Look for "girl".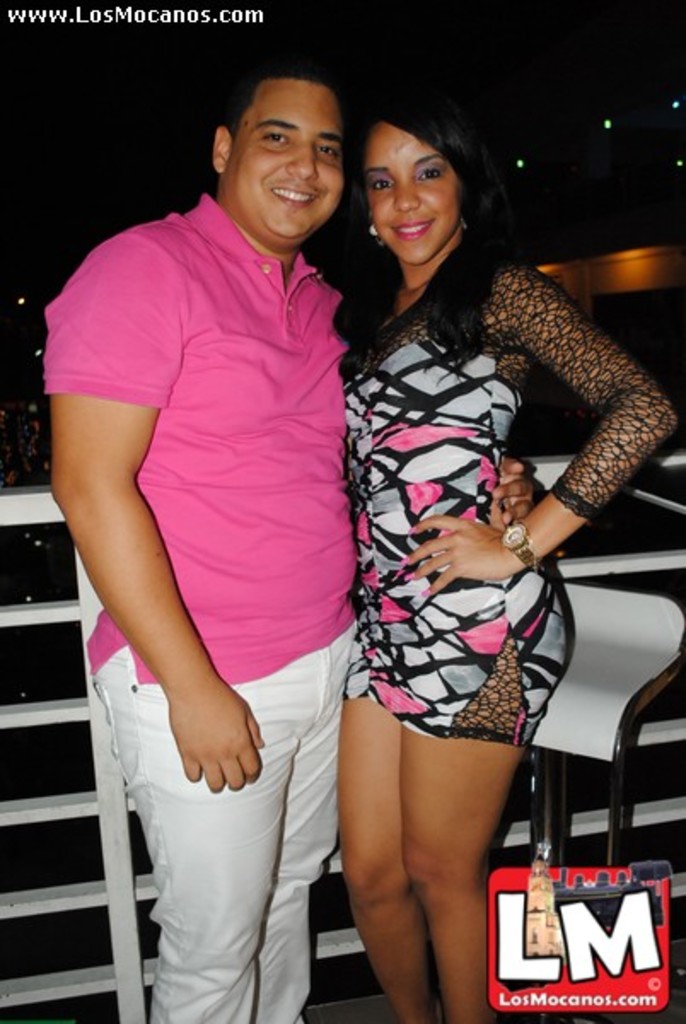
Found: Rect(343, 99, 681, 1022).
